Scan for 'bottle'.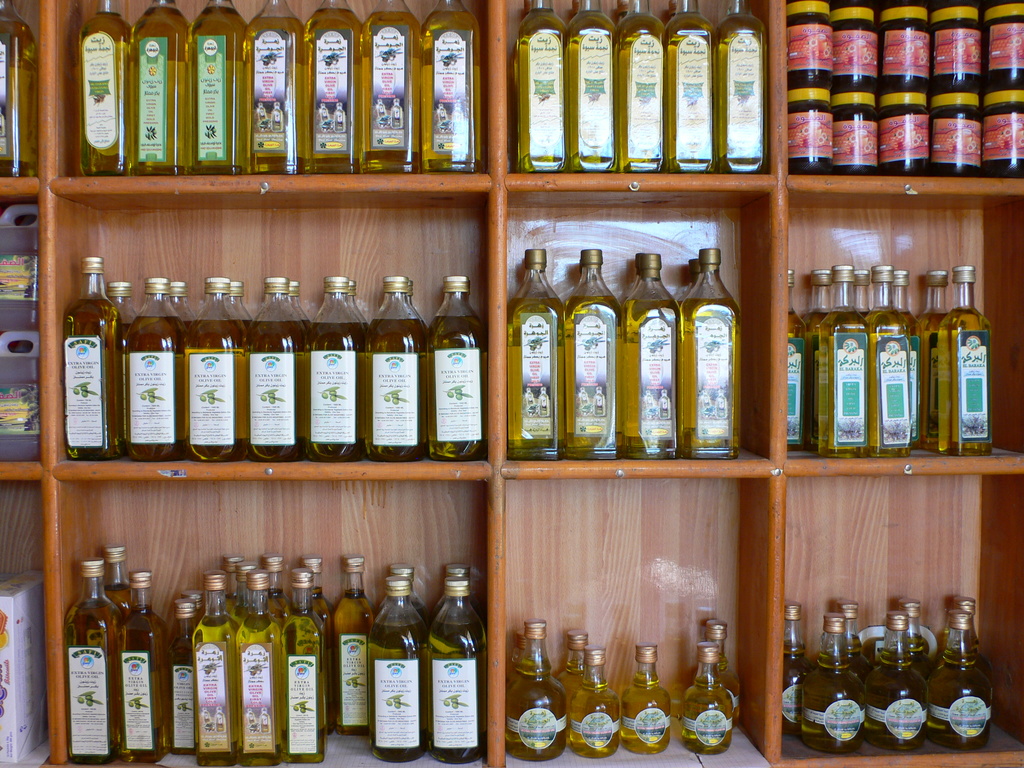
Scan result: l=866, t=269, r=909, b=463.
